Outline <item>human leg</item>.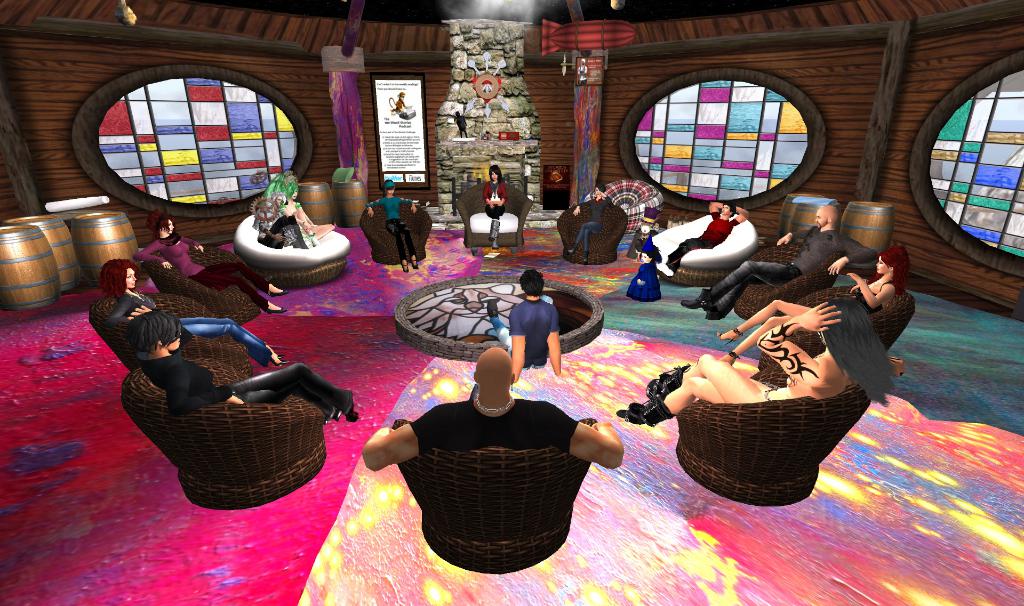
Outline: bbox(291, 210, 319, 243).
